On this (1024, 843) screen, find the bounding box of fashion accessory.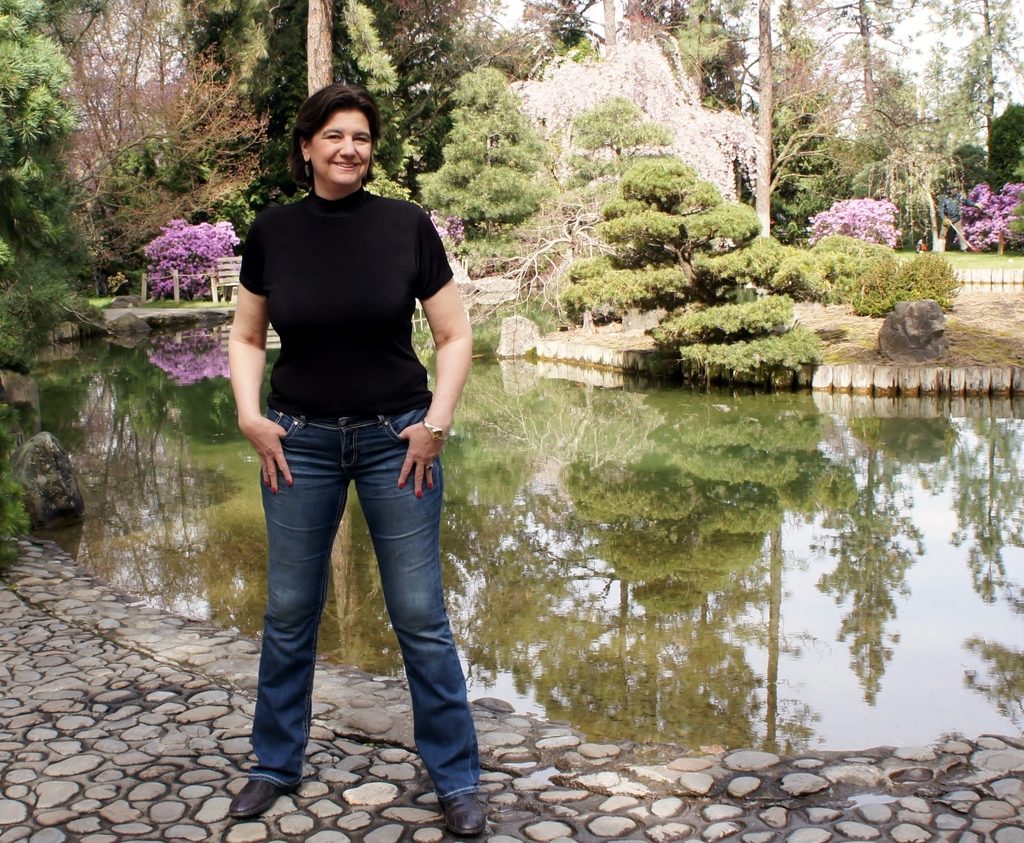
Bounding box: <bbox>287, 479, 293, 483</bbox>.
